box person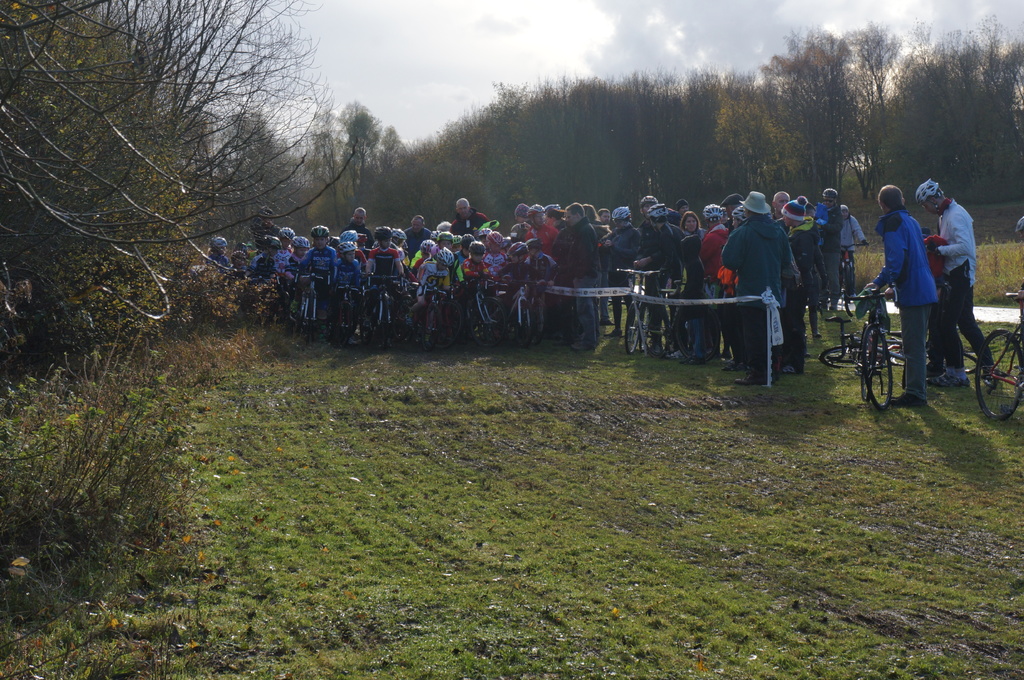
1013, 214, 1023, 300
